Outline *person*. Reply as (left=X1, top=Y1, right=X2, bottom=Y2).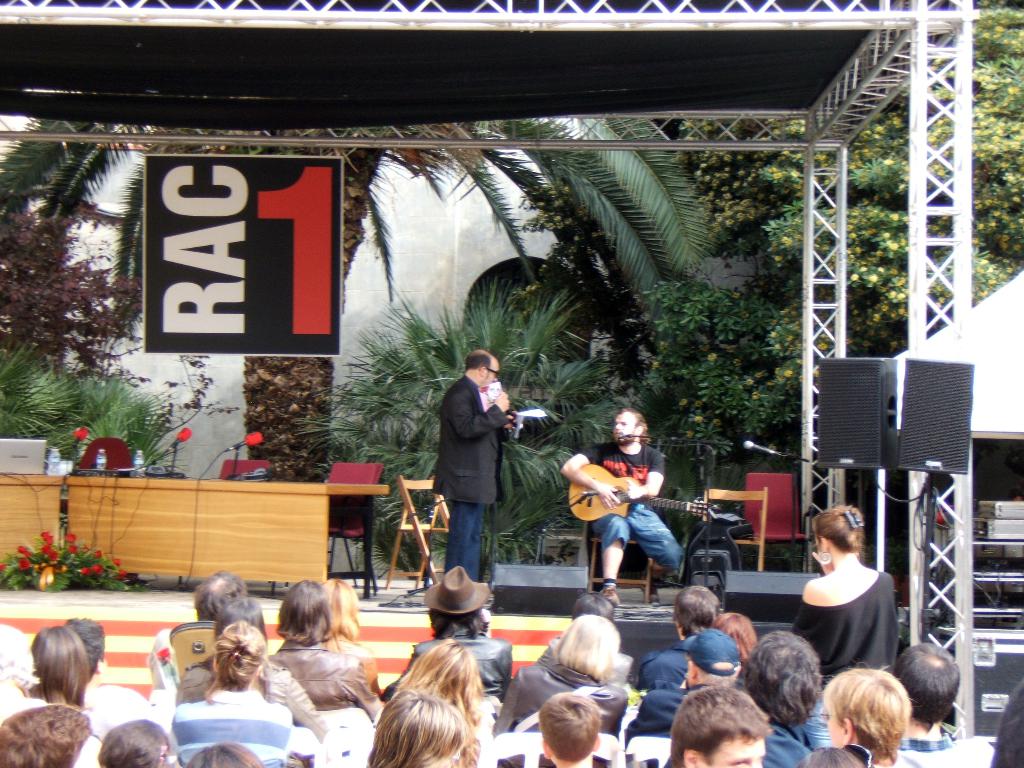
(left=422, top=343, right=520, bottom=616).
